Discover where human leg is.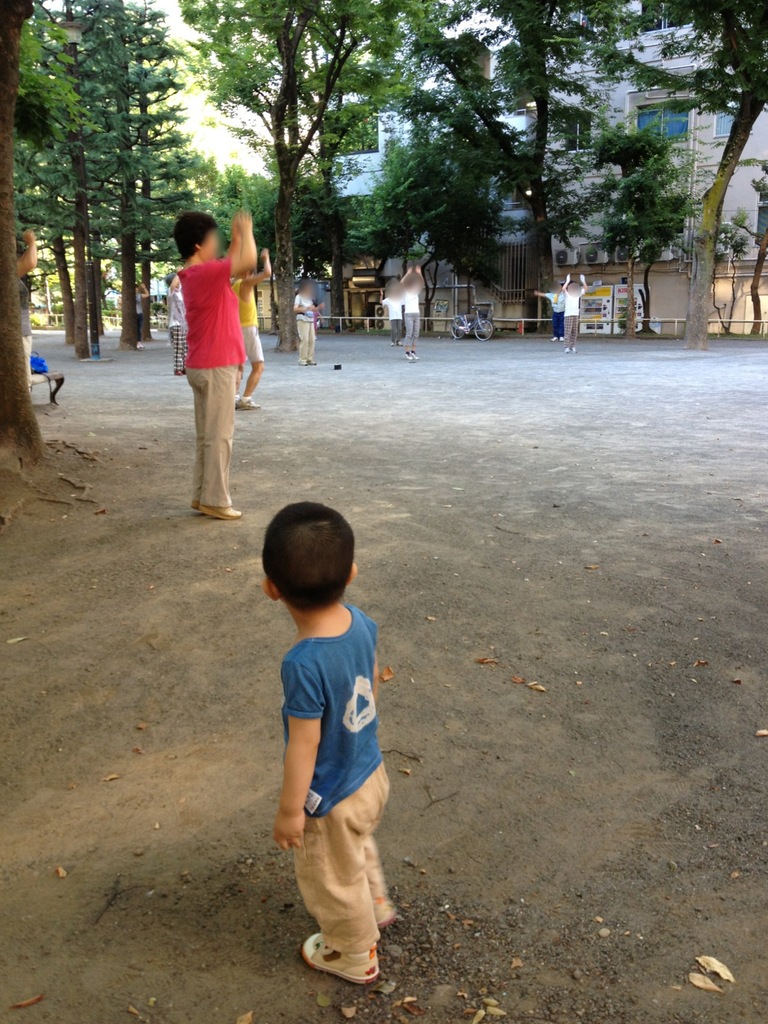
Discovered at {"x1": 552, "y1": 310, "x2": 559, "y2": 339}.
